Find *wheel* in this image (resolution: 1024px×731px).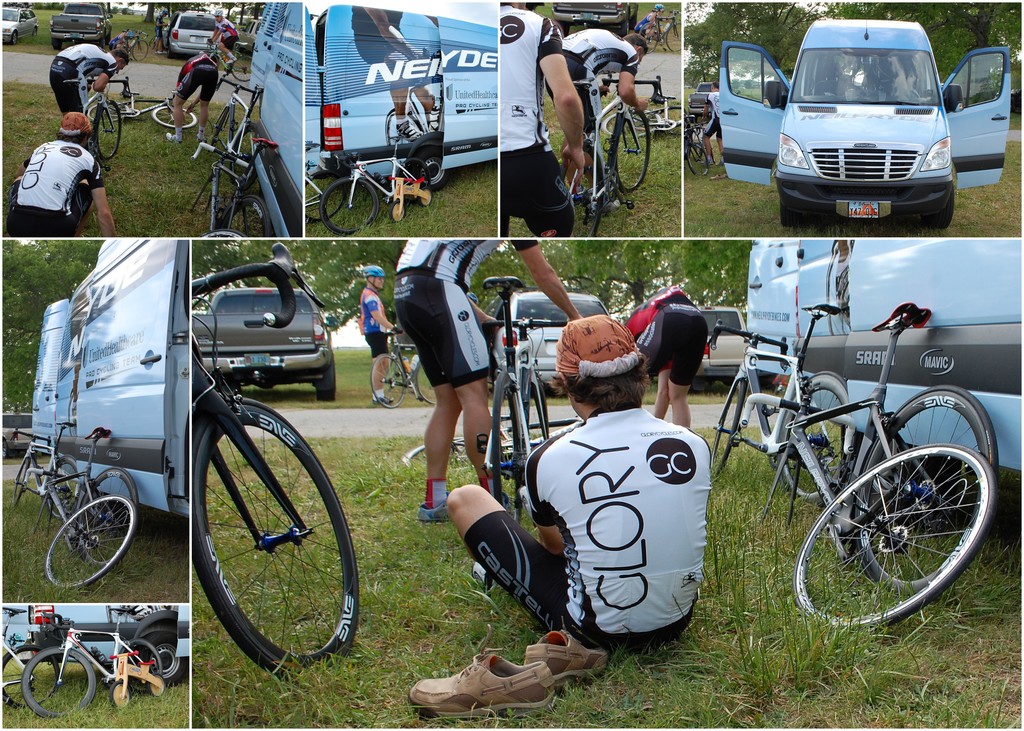
(left=150, top=676, right=166, bottom=695).
